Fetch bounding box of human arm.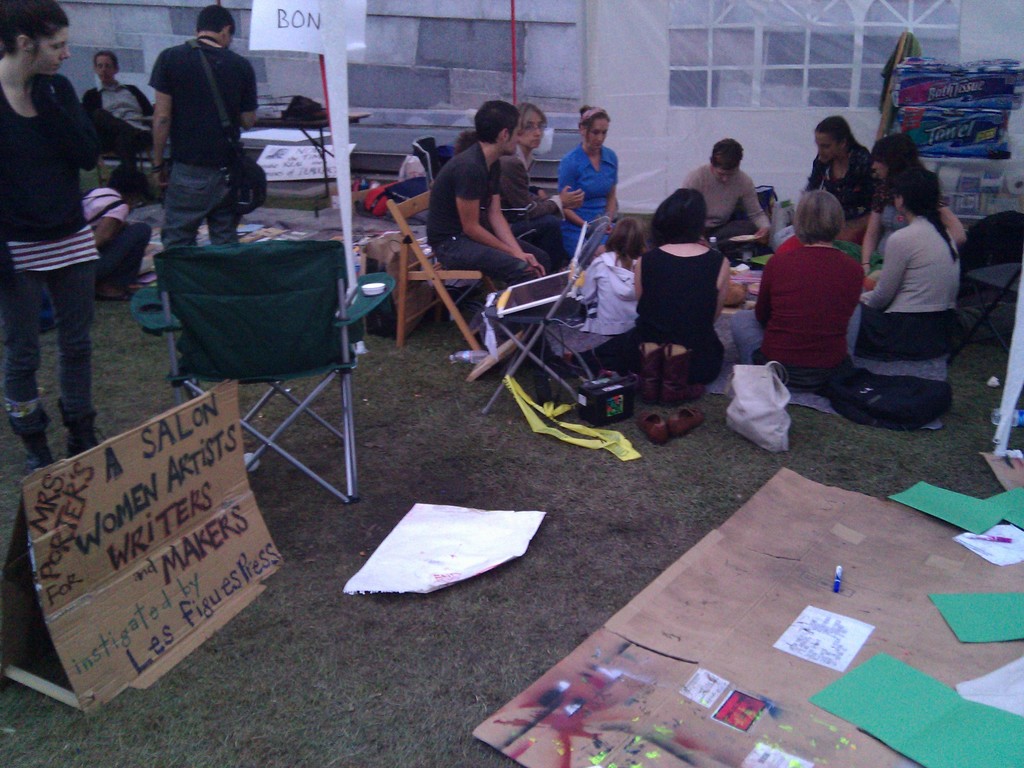
Bbox: 551 156 588 228.
